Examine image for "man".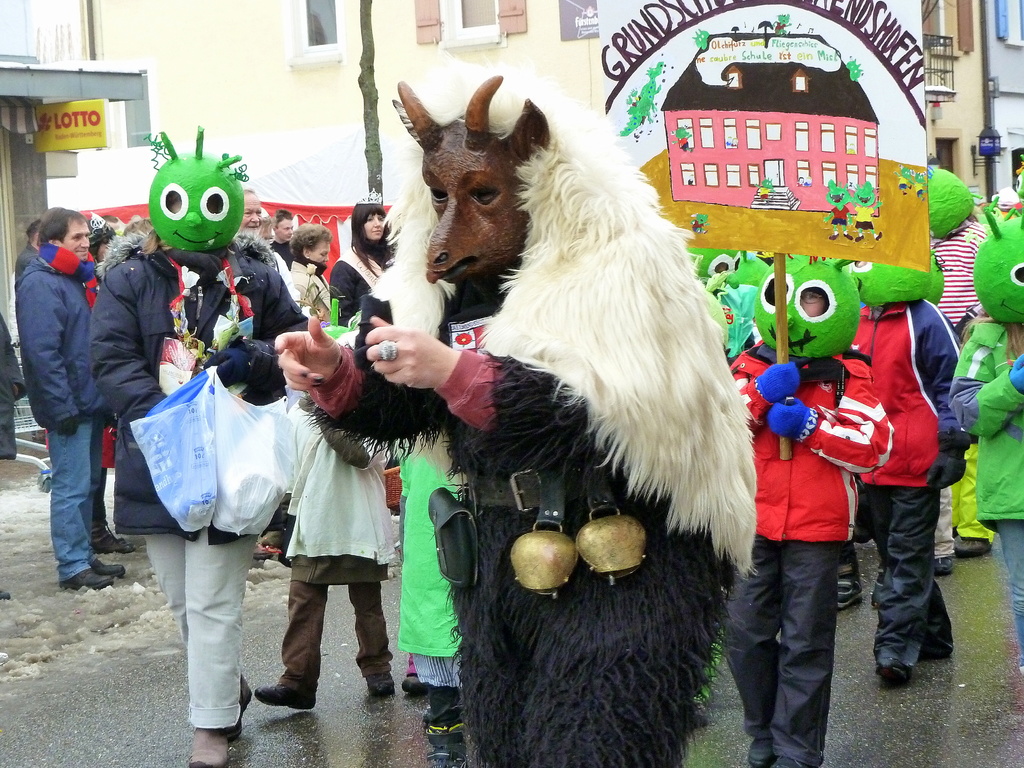
Examination result: bbox=(98, 213, 119, 230).
